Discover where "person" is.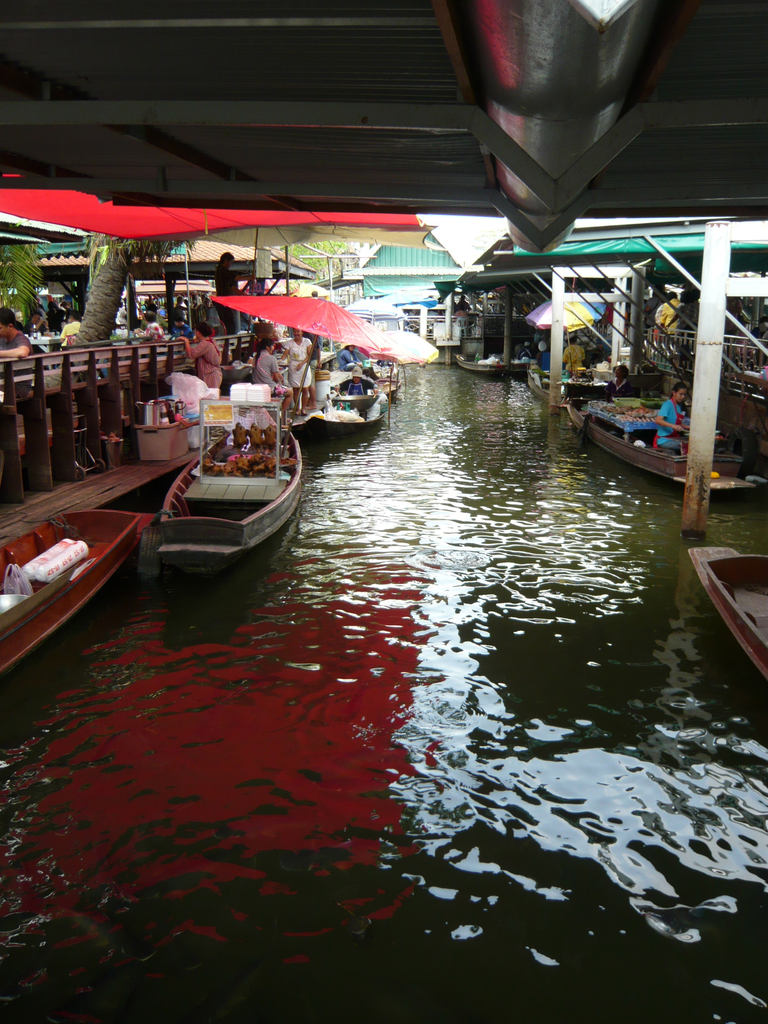
Discovered at x1=58, y1=310, x2=86, y2=347.
